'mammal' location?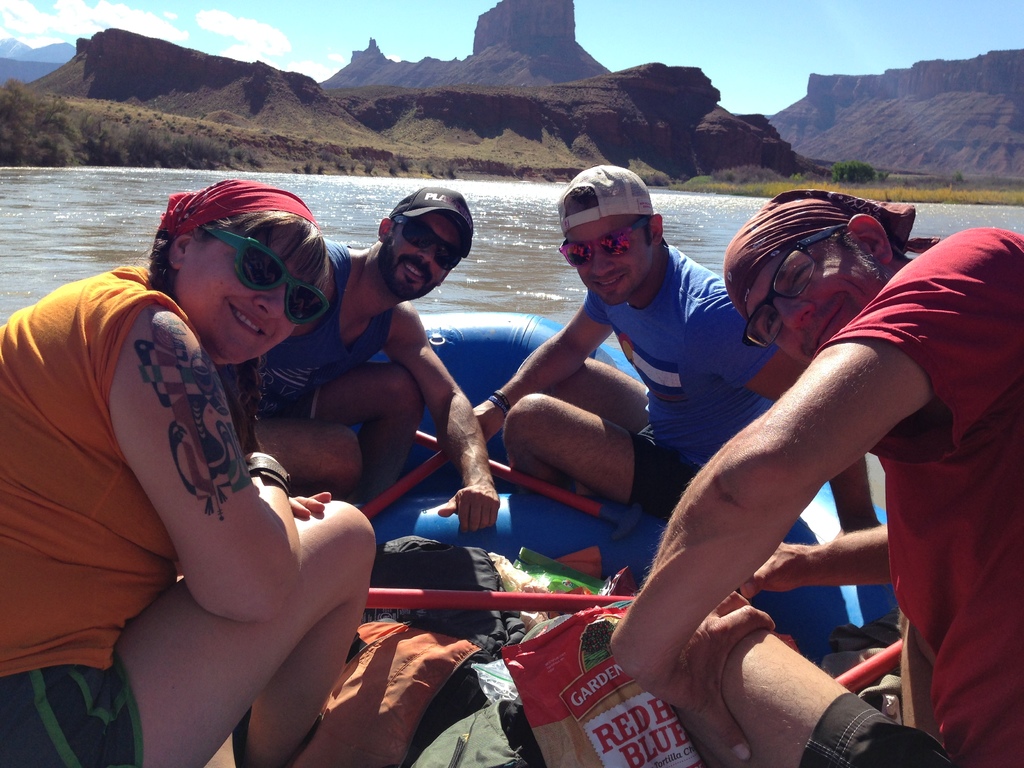
612 188 1023 767
